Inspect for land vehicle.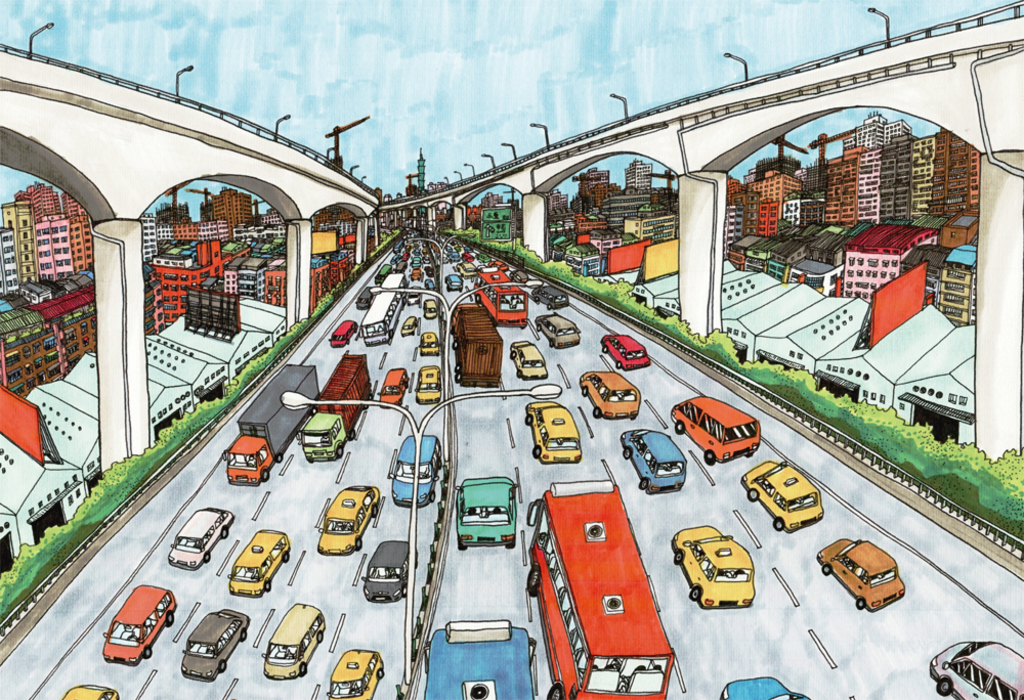
Inspection: 449,275,459,289.
